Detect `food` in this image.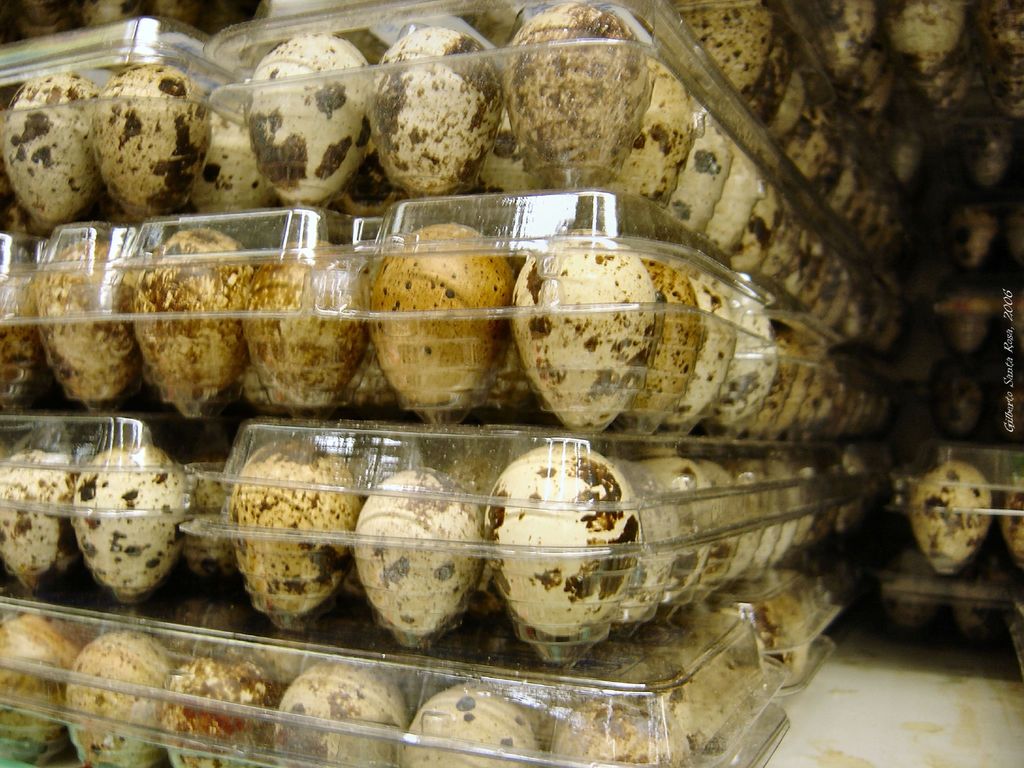
Detection: 847/44/881/93.
